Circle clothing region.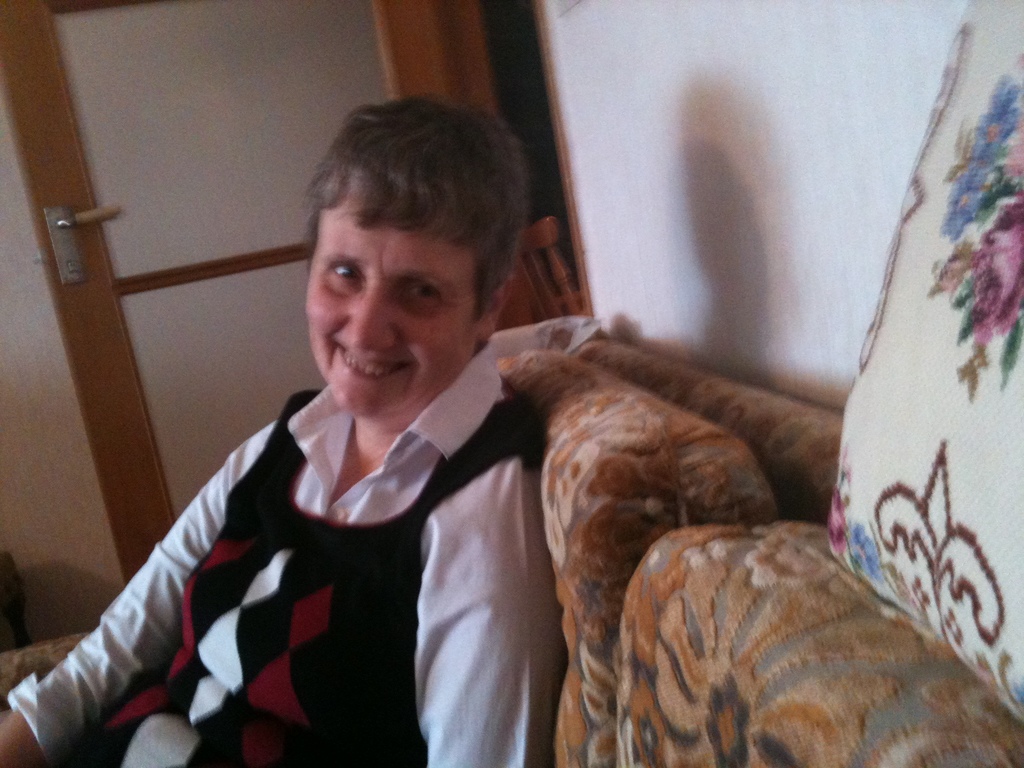
Region: [63,326,550,767].
